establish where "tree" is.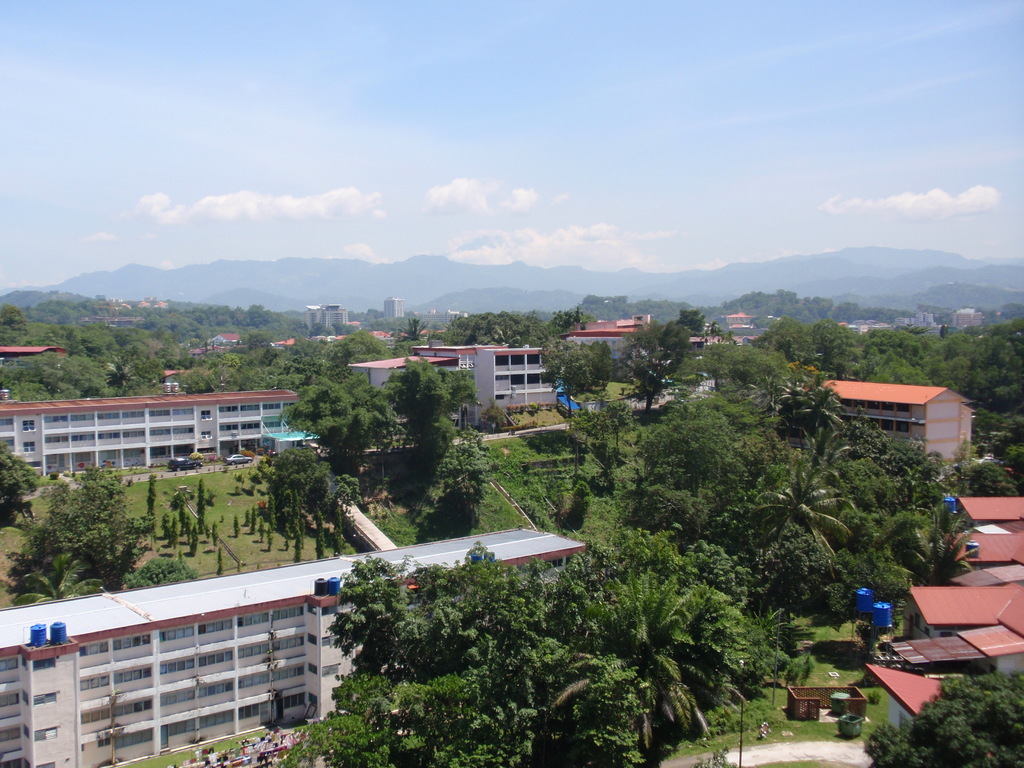
Established at left=337, top=332, right=395, bottom=368.
